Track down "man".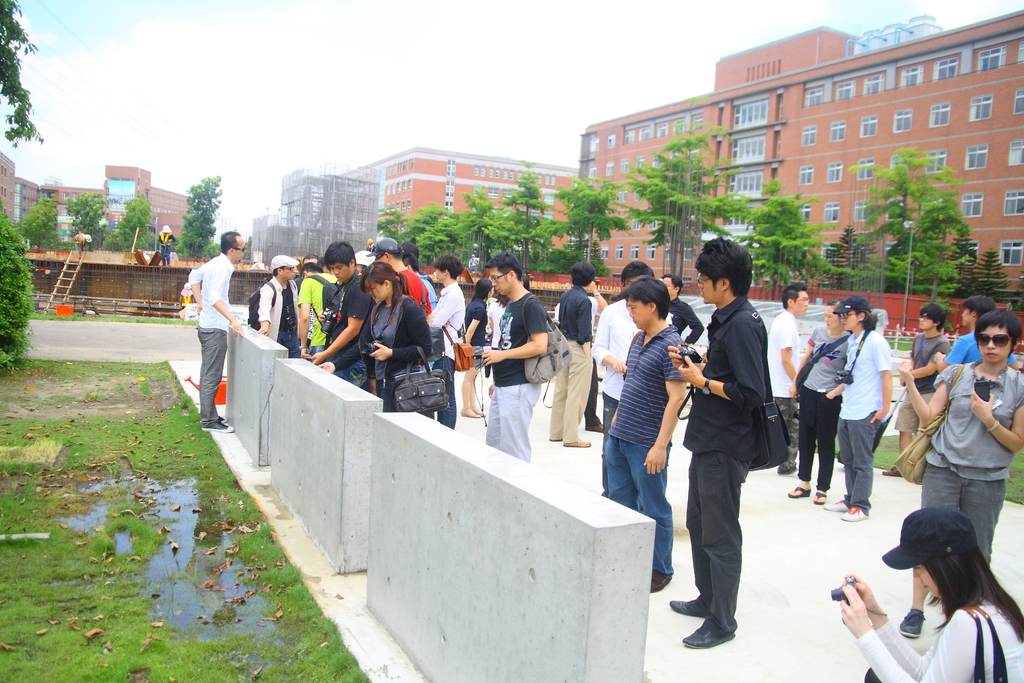
Tracked to {"left": 916, "top": 304, "right": 1015, "bottom": 486}.
